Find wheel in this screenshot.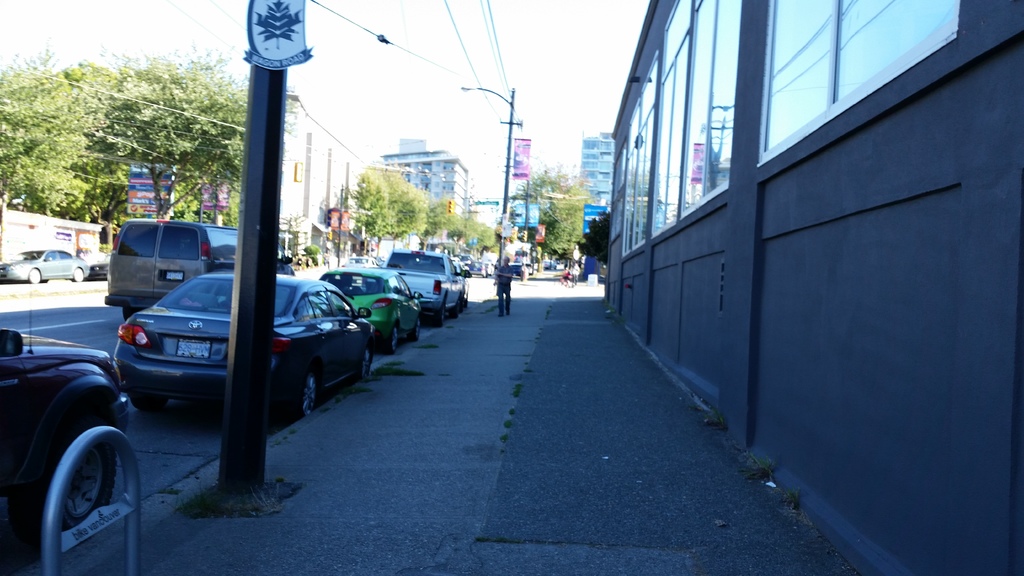
The bounding box for wheel is {"x1": 388, "y1": 321, "x2": 401, "y2": 358}.
